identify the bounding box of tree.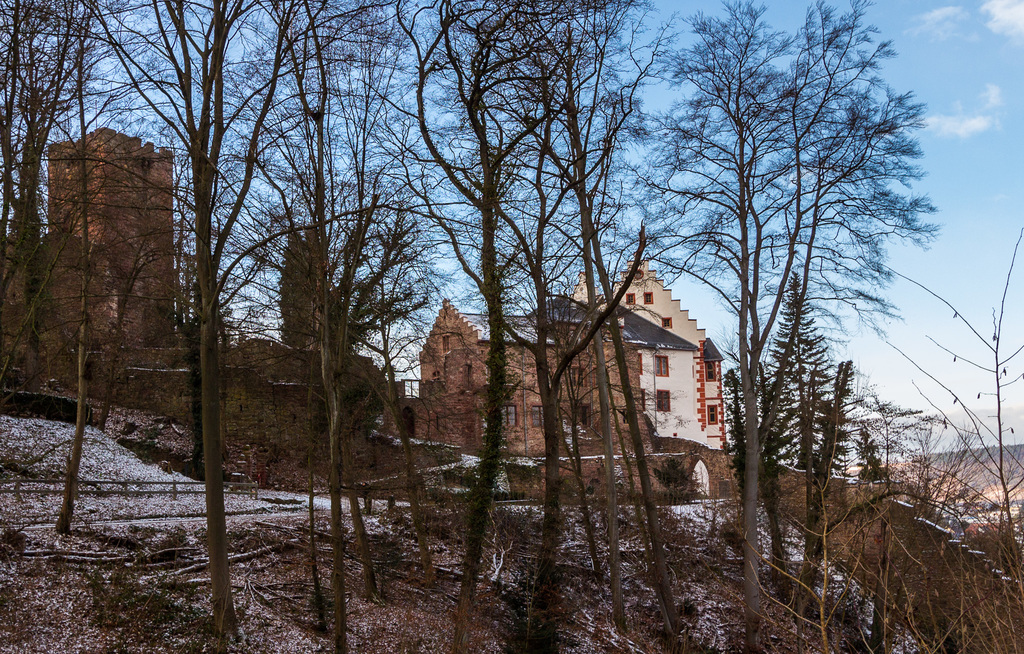
815, 349, 858, 487.
